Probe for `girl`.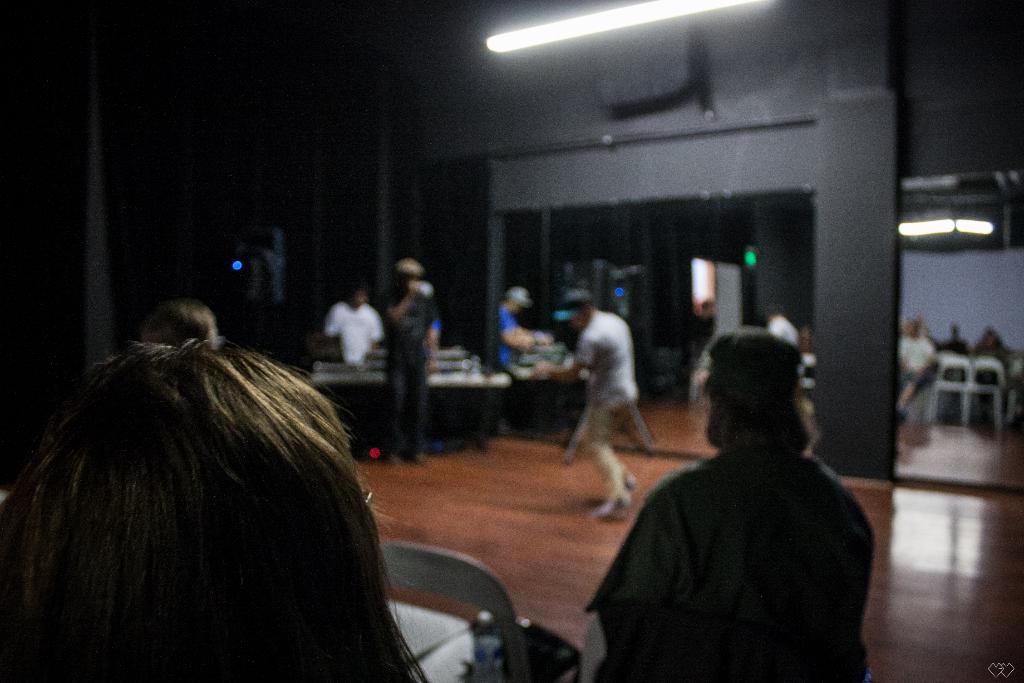
Probe result: <box>0,335,428,682</box>.
